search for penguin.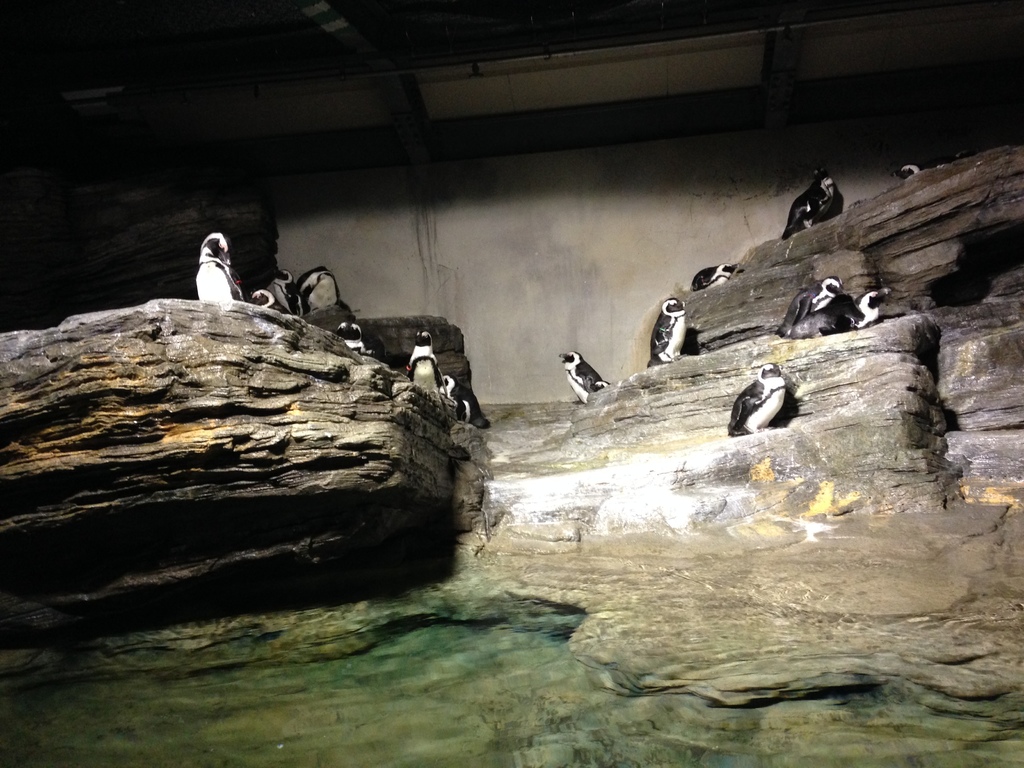
Found at [644,297,687,368].
